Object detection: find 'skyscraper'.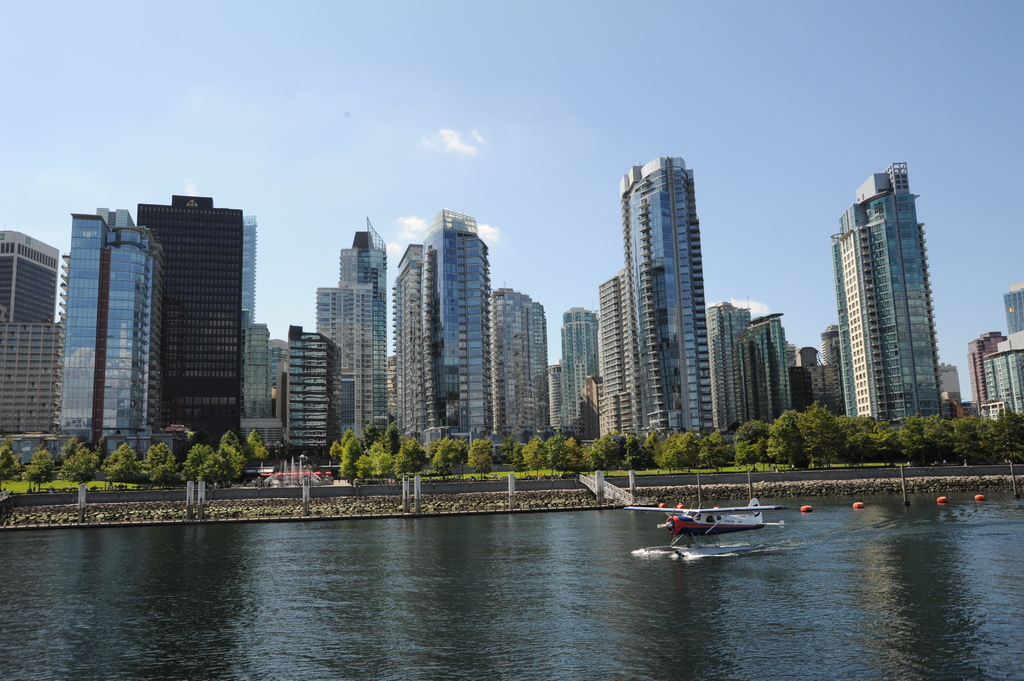
locate(478, 273, 563, 442).
